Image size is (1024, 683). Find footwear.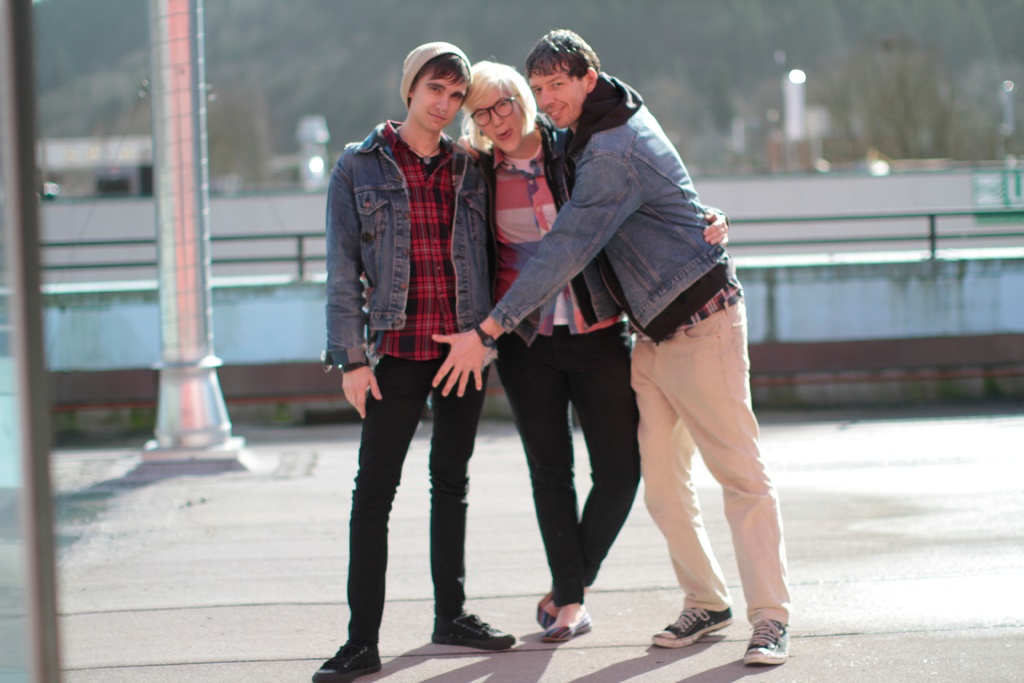
rect(428, 614, 504, 648).
